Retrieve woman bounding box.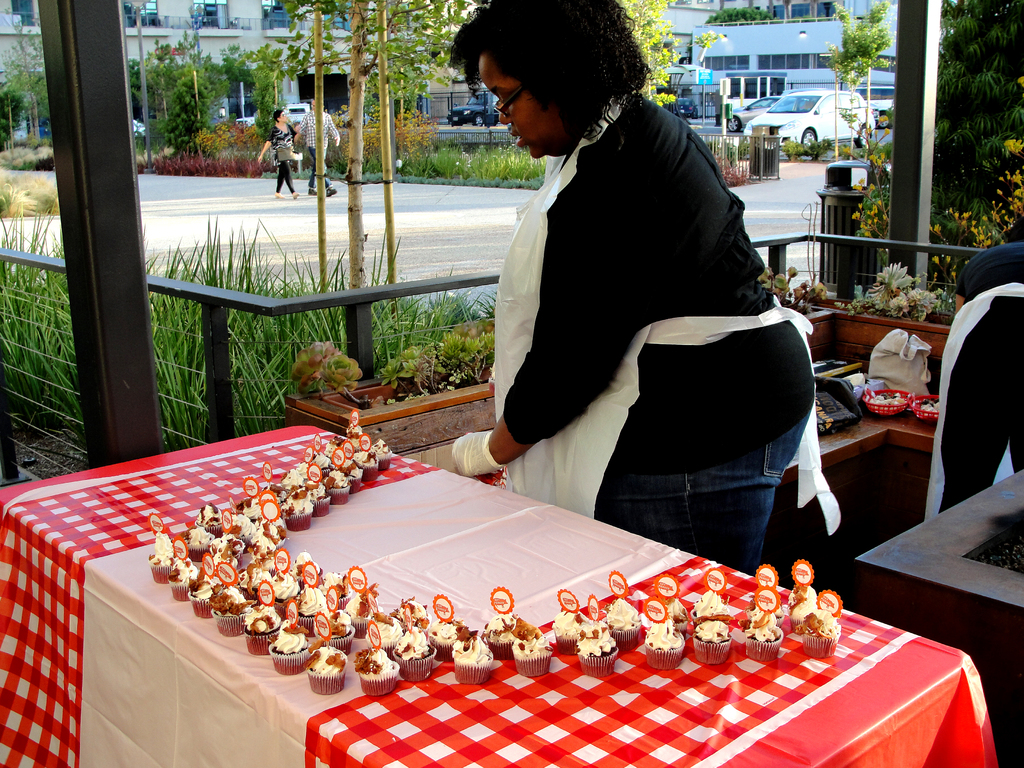
Bounding box: (441, 0, 821, 563).
